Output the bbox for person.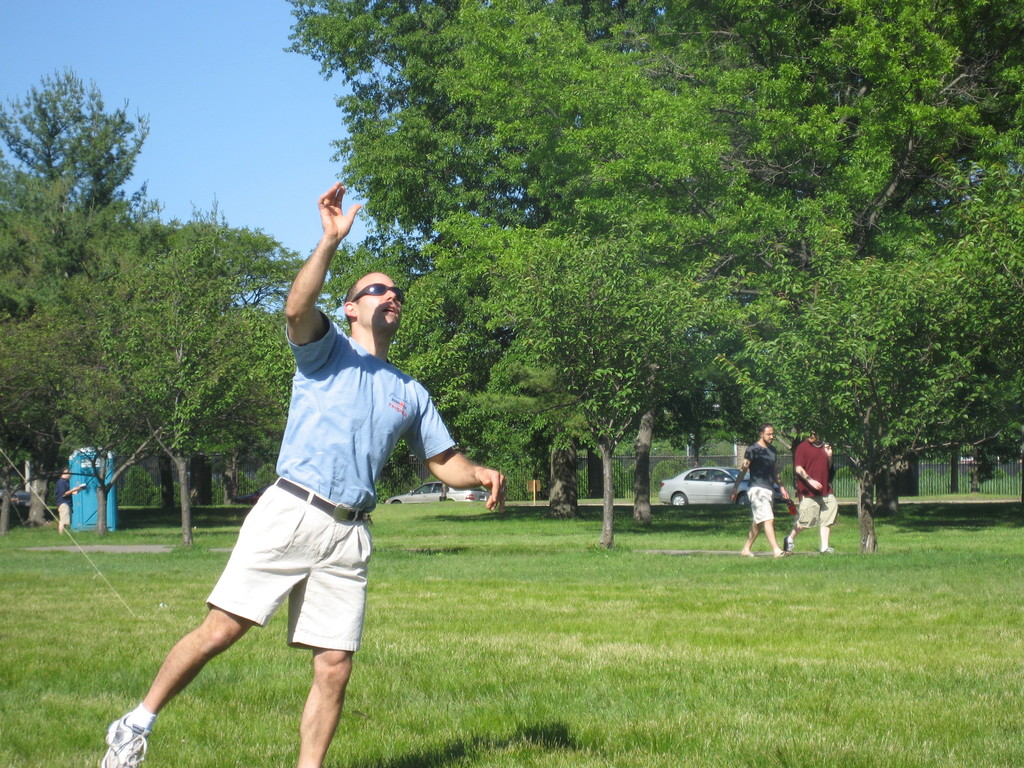
crop(783, 426, 840, 554).
